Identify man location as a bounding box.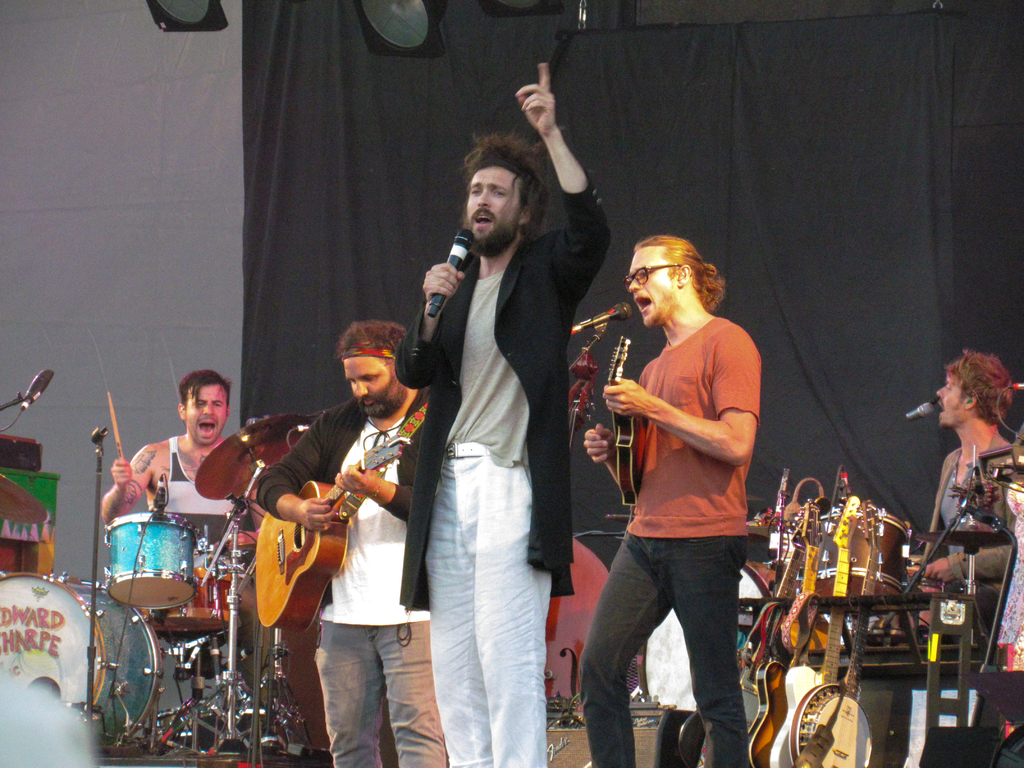
(584, 233, 764, 767).
